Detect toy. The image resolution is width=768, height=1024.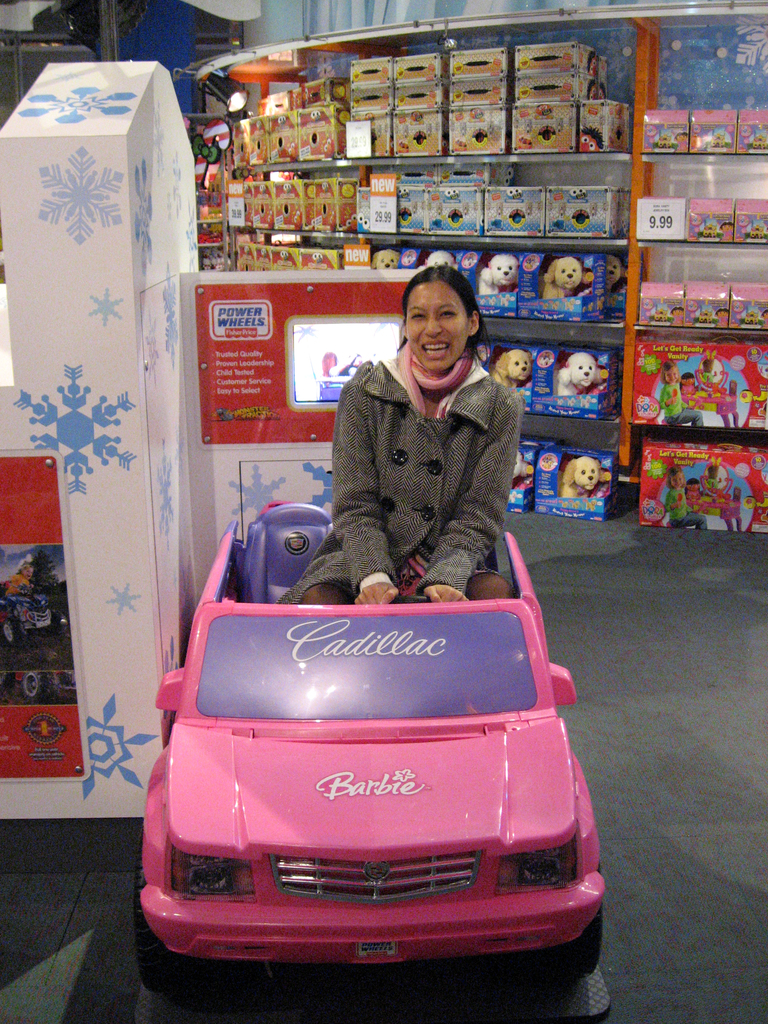
BBox(489, 347, 532, 389).
